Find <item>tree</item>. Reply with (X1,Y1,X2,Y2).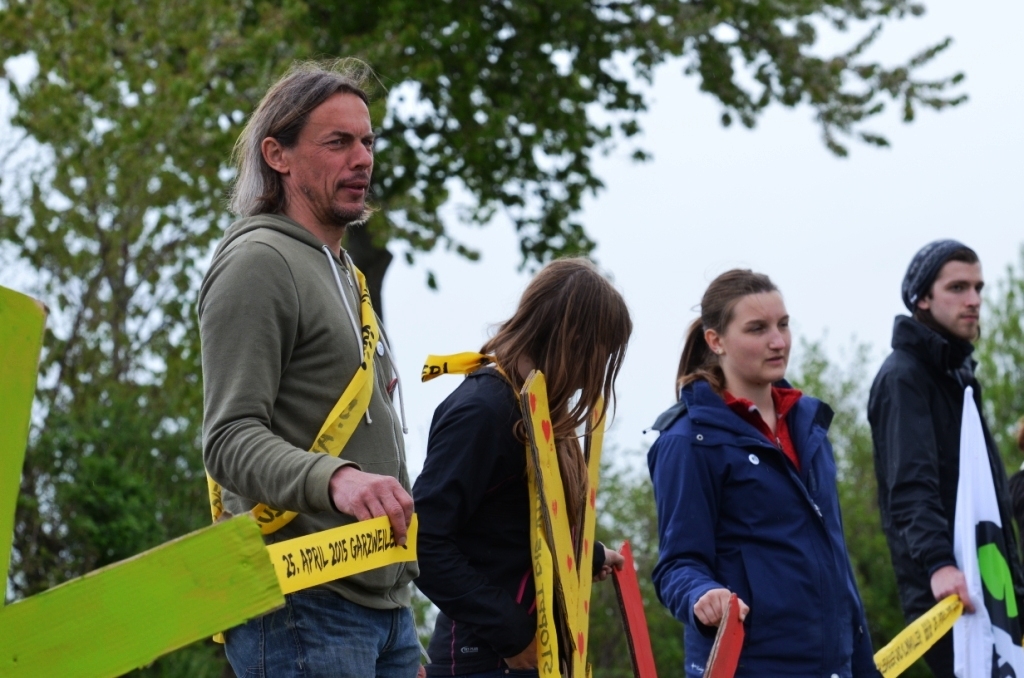
(799,336,889,677).
